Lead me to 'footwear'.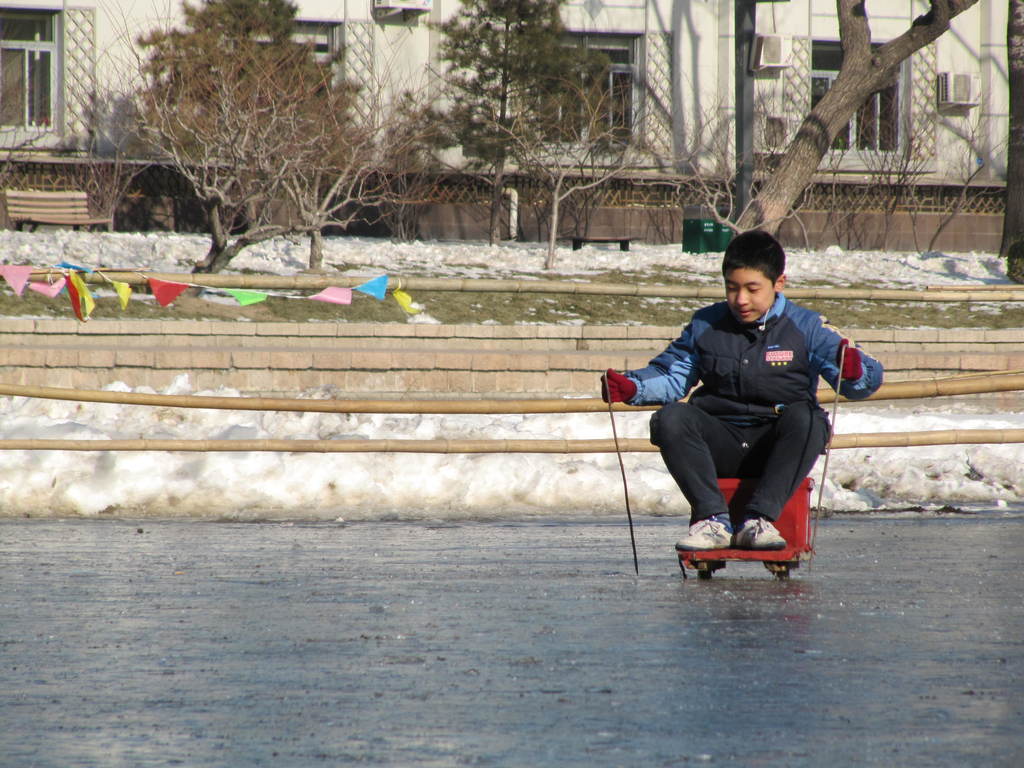
Lead to bbox=(729, 511, 791, 557).
